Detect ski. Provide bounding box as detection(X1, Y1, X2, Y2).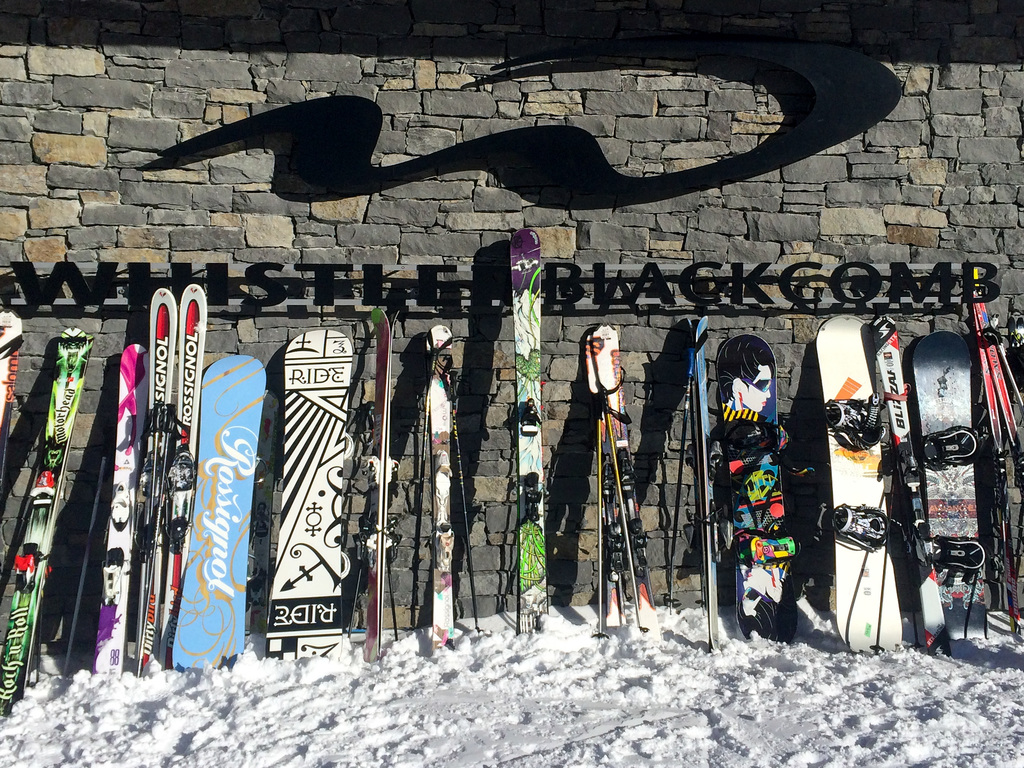
detection(881, 311, 908, 448).
